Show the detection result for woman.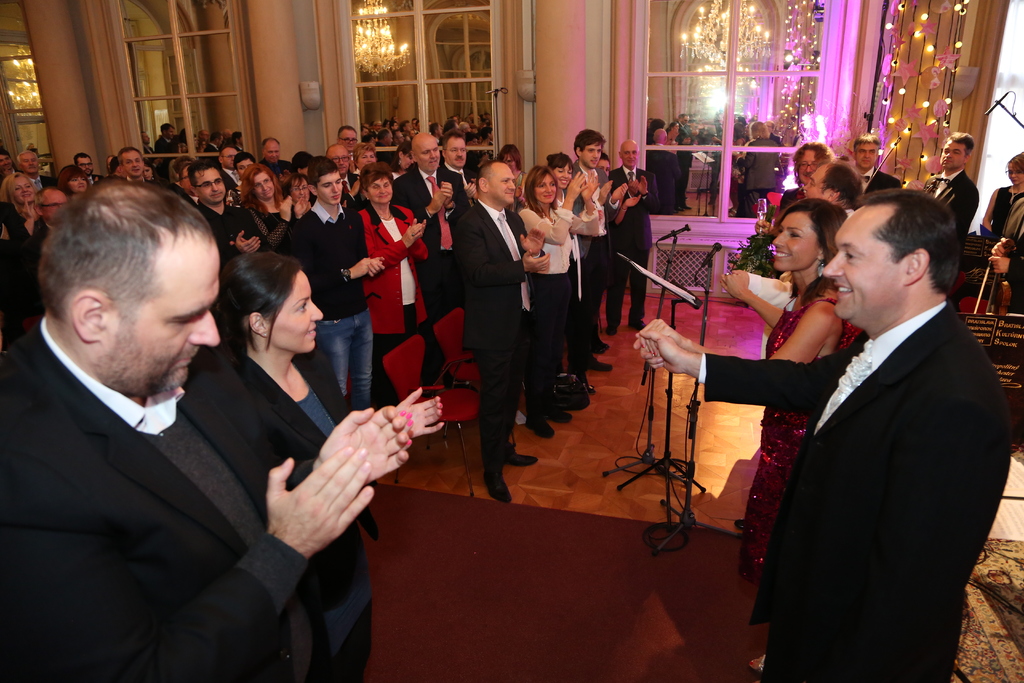
[240, 167, 304, 241].
